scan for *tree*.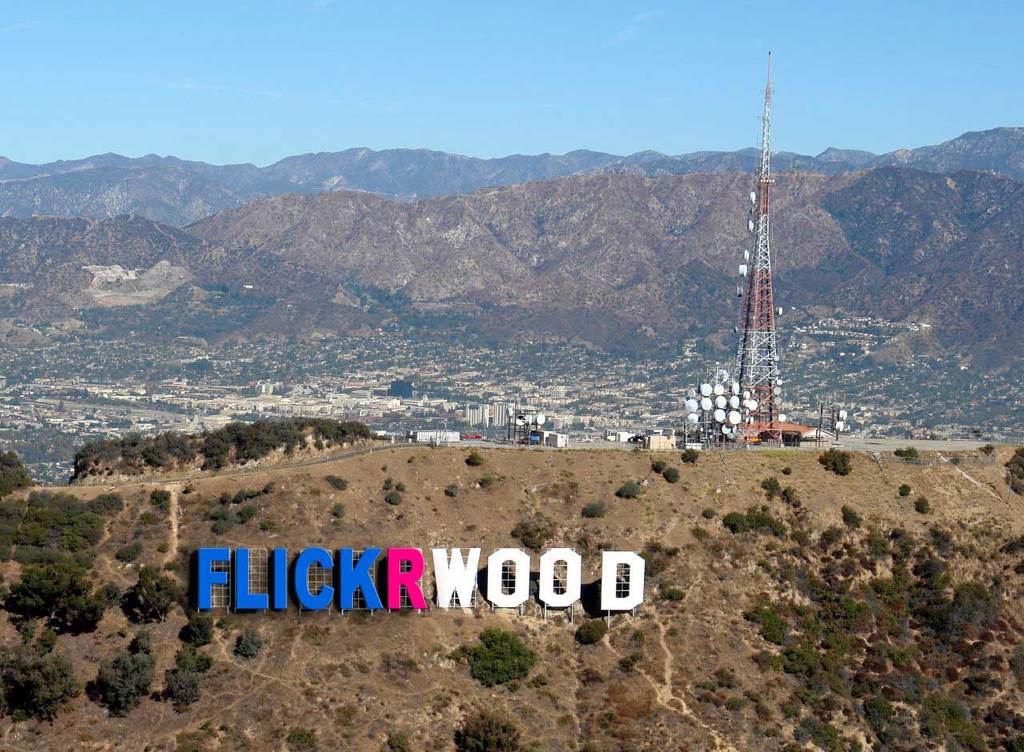
Scan result: [0,642,85,721].
